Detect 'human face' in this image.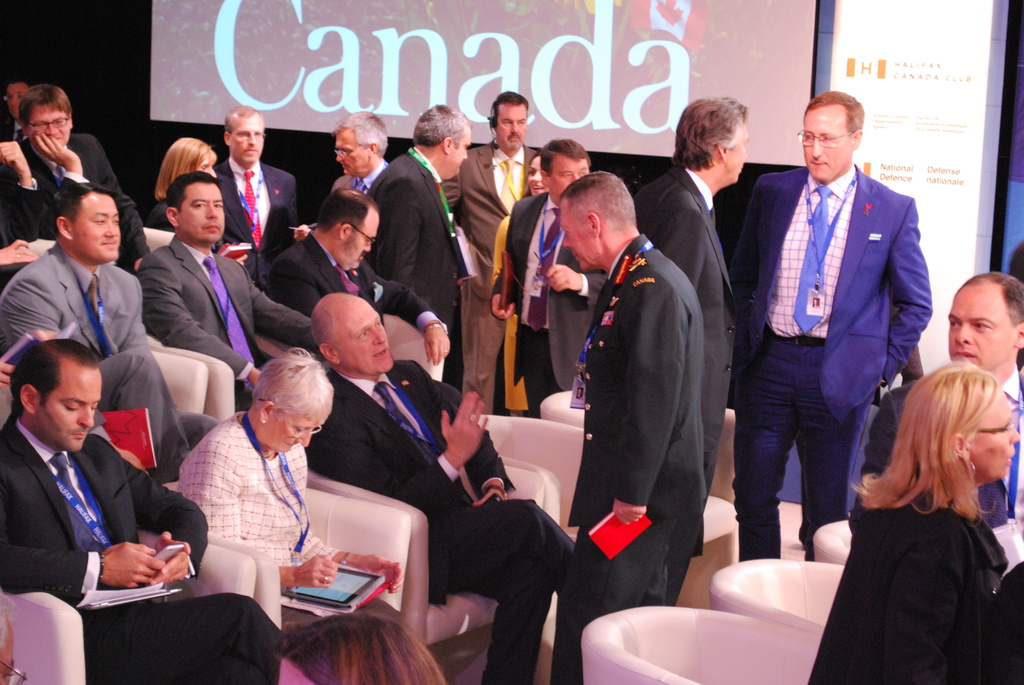
Detection: x1=344, y1=208, x2=381, y2=270.
